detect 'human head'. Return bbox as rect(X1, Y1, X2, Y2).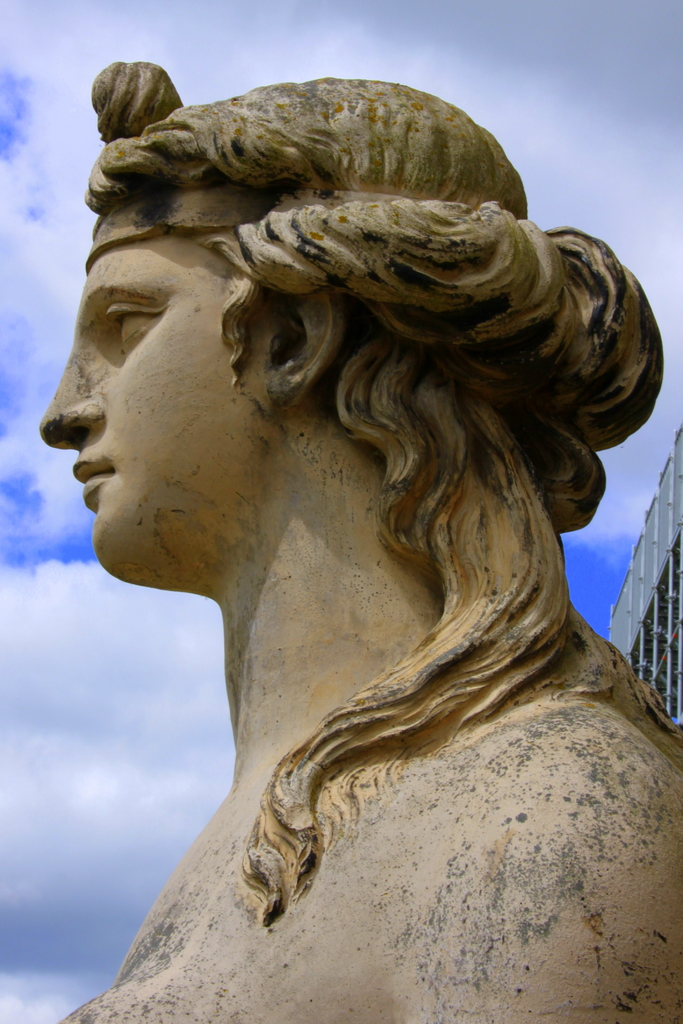
rect(37, 142, 318, 614).
